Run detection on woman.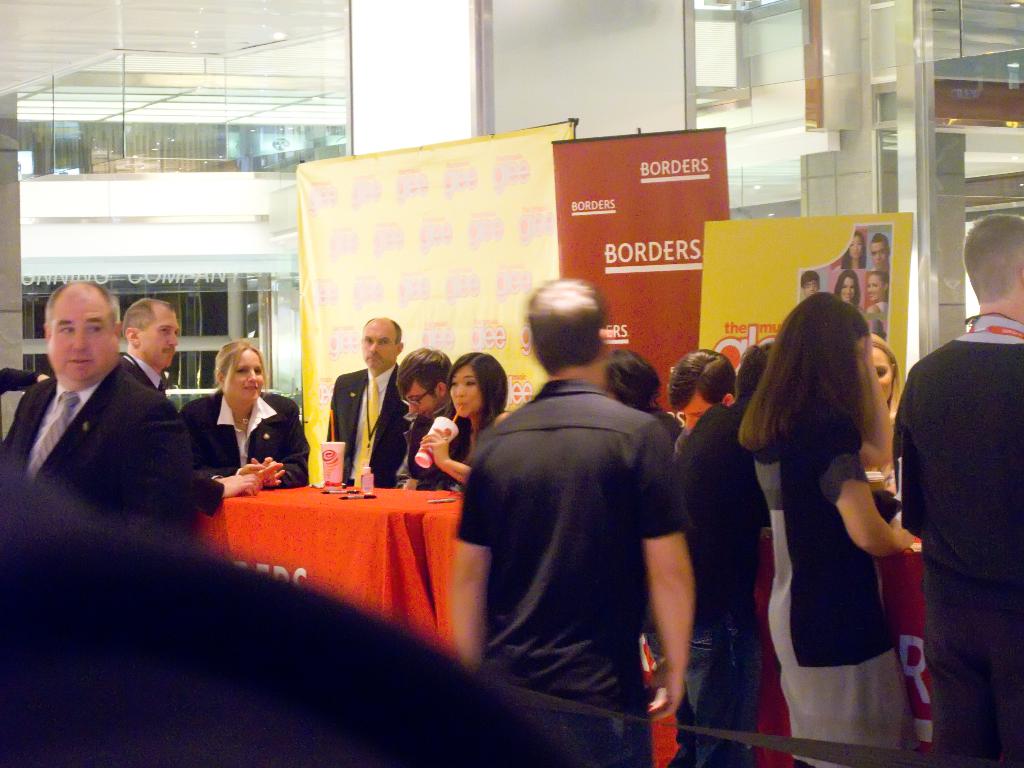
Result: 420:351:513:495.
